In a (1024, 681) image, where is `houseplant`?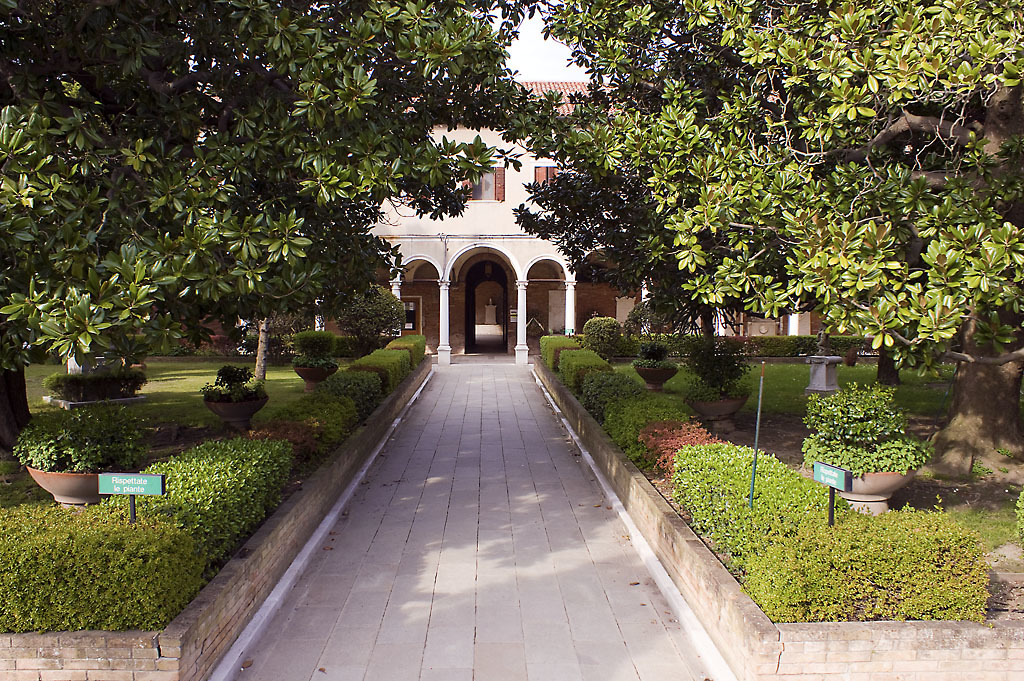
(x1=283, y1=328, x2=340, y2=395).
